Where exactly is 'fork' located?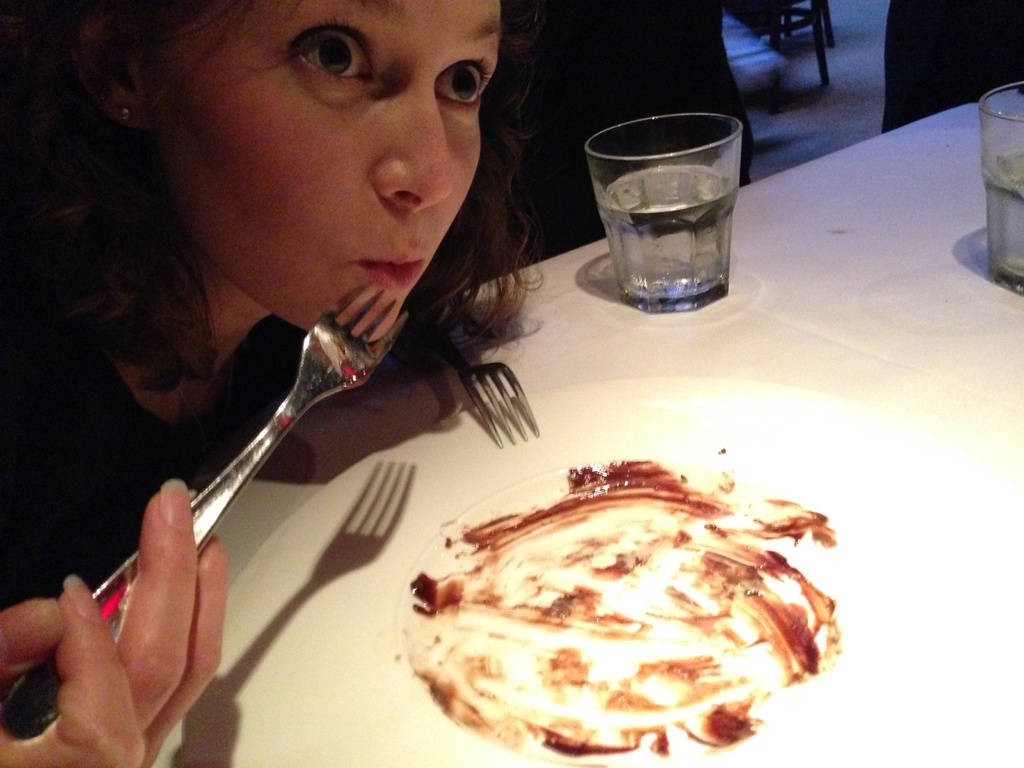
Its bounding box is [100,269,433,620].
